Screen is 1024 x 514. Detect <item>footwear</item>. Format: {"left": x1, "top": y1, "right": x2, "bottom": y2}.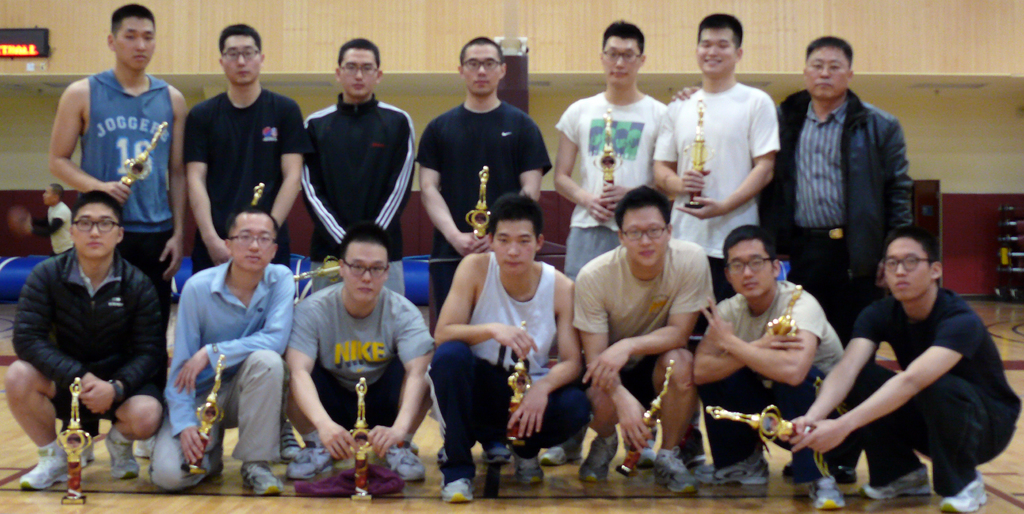
{"left": 17, "top": 431, "right": 86, "bottom": 497}.
